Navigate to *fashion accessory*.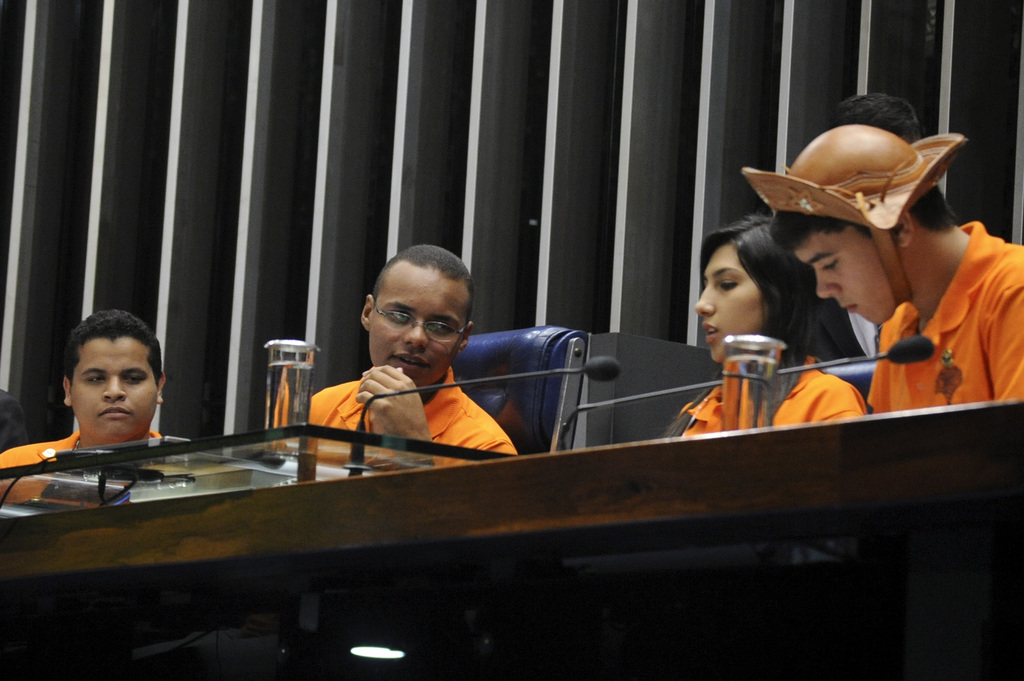
Navigation target: [x1=375, y1=303, x2=465, y2=340].
